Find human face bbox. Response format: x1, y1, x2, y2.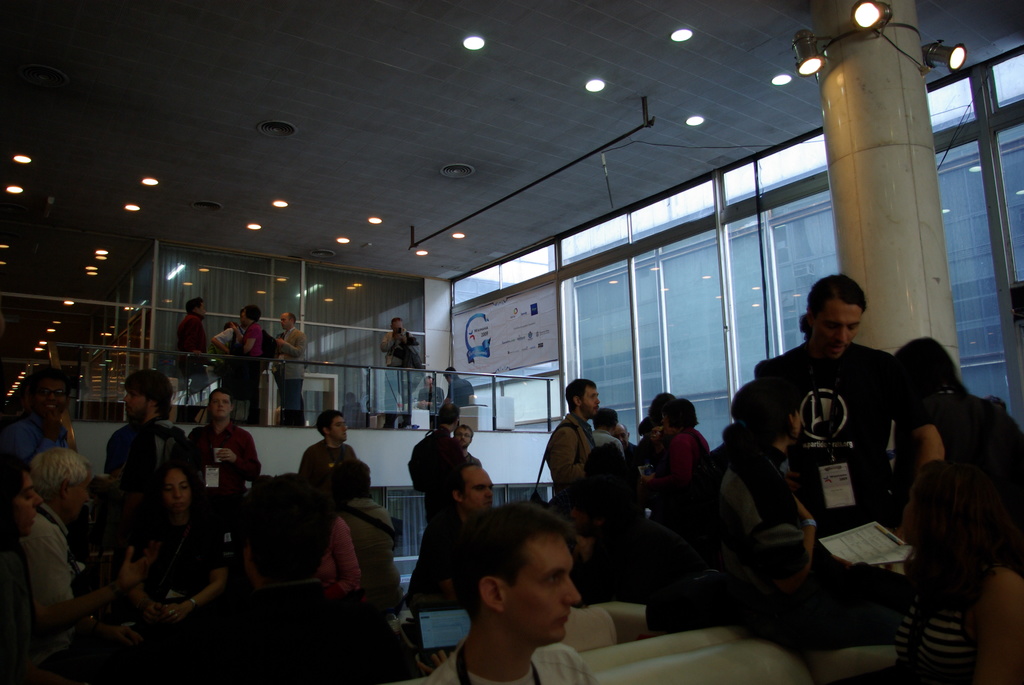
333, 416, 352, 446.
